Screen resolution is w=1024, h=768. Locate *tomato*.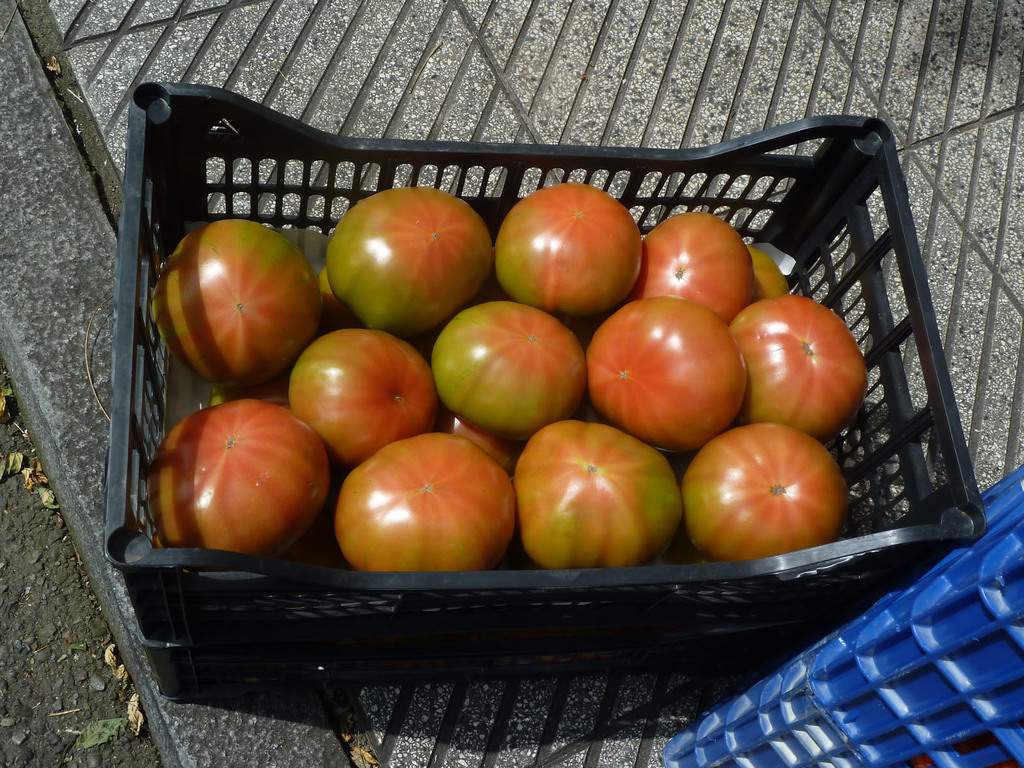
left=506, top=426, right=687, bottom=564.
